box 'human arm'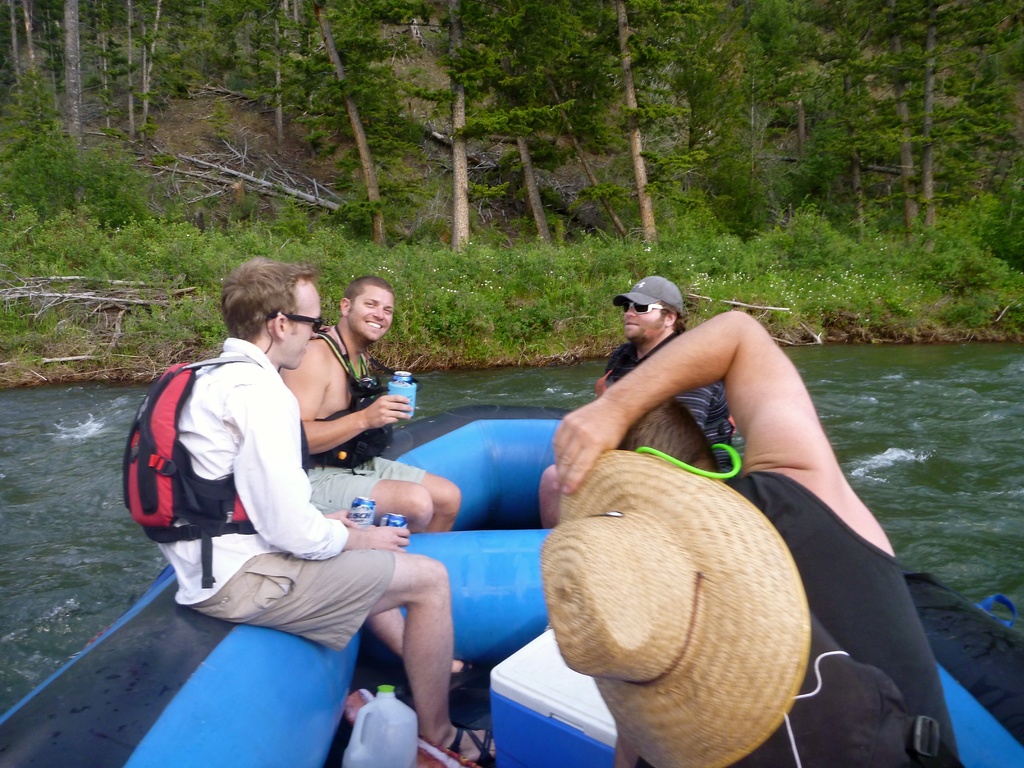
<region>280, 337, 420, 446</region>
